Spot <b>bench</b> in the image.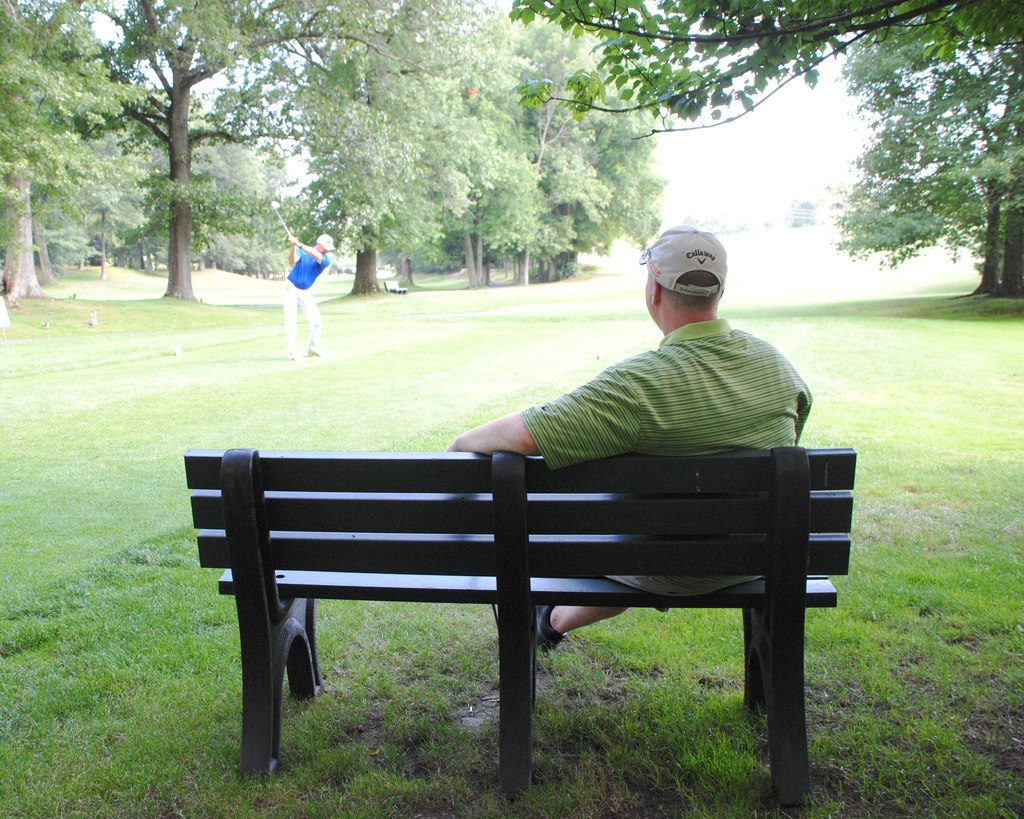
<b>bench</b> found at 383/279/406/293.
